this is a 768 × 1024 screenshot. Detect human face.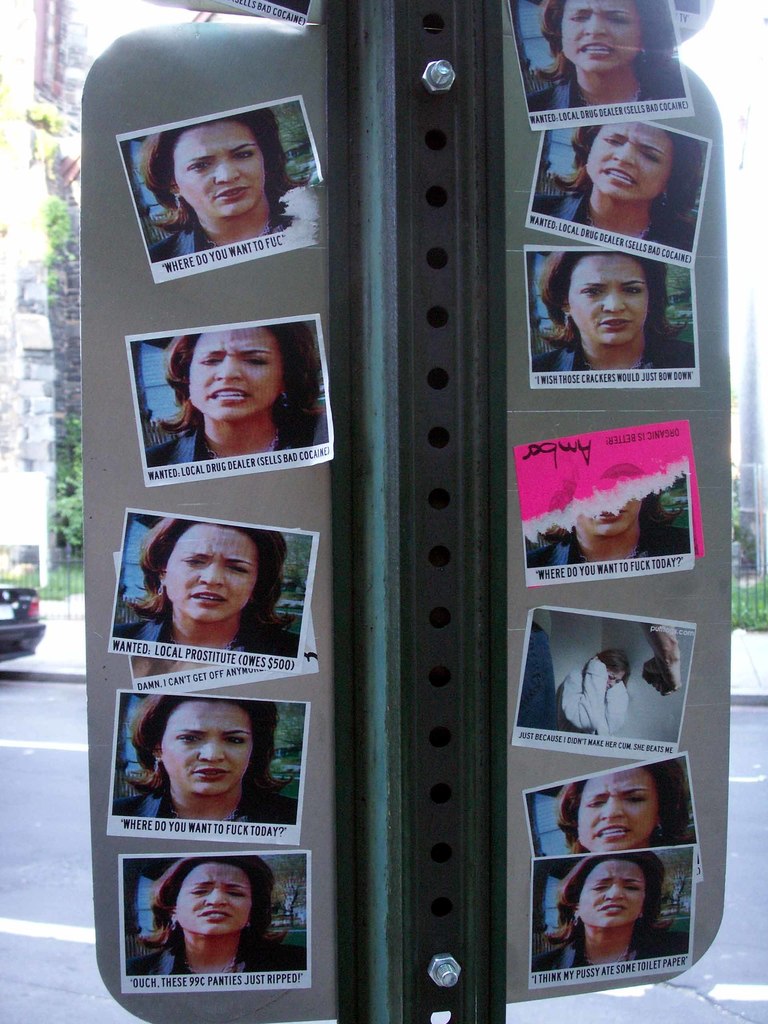
(left=582, top=120, right=668, bottom=204).
